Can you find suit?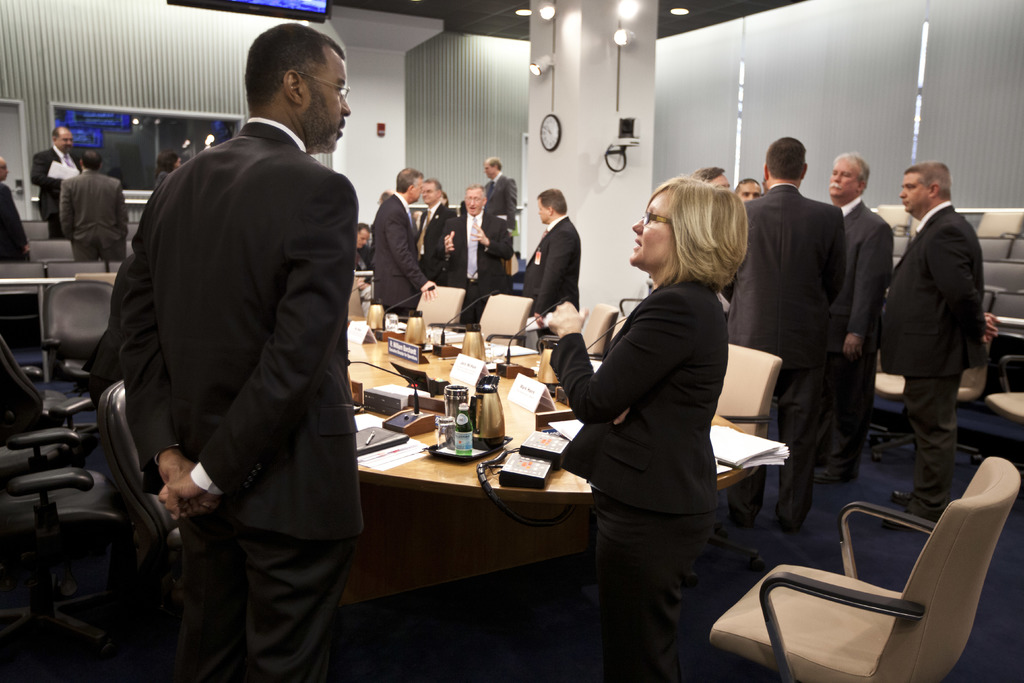
Yes, bounding box: <box>29,147,84,245</box>.
